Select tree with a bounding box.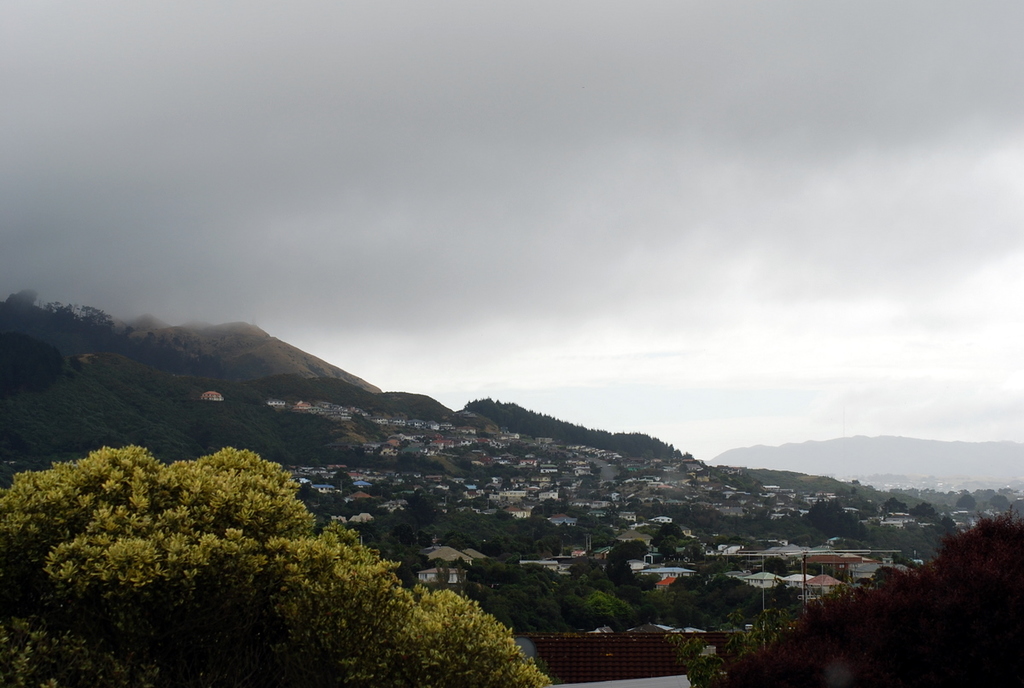
{"left": 852, "top": 478, "right": 862, "bottom": 485}.
